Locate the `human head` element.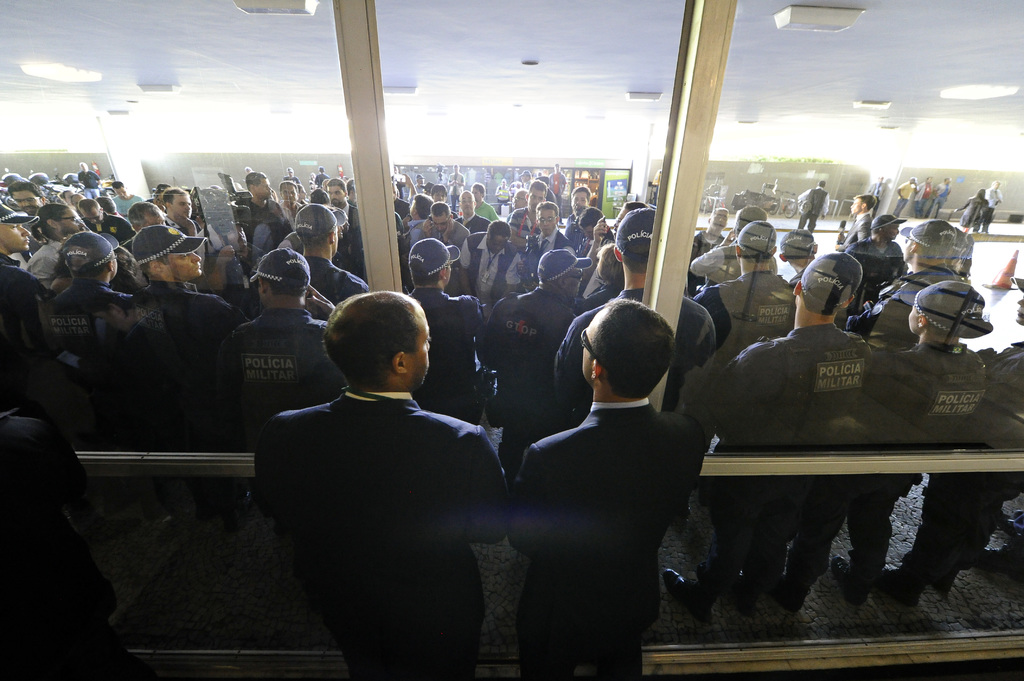
Element bbox: bbox=[36, 204, 90, 237].
